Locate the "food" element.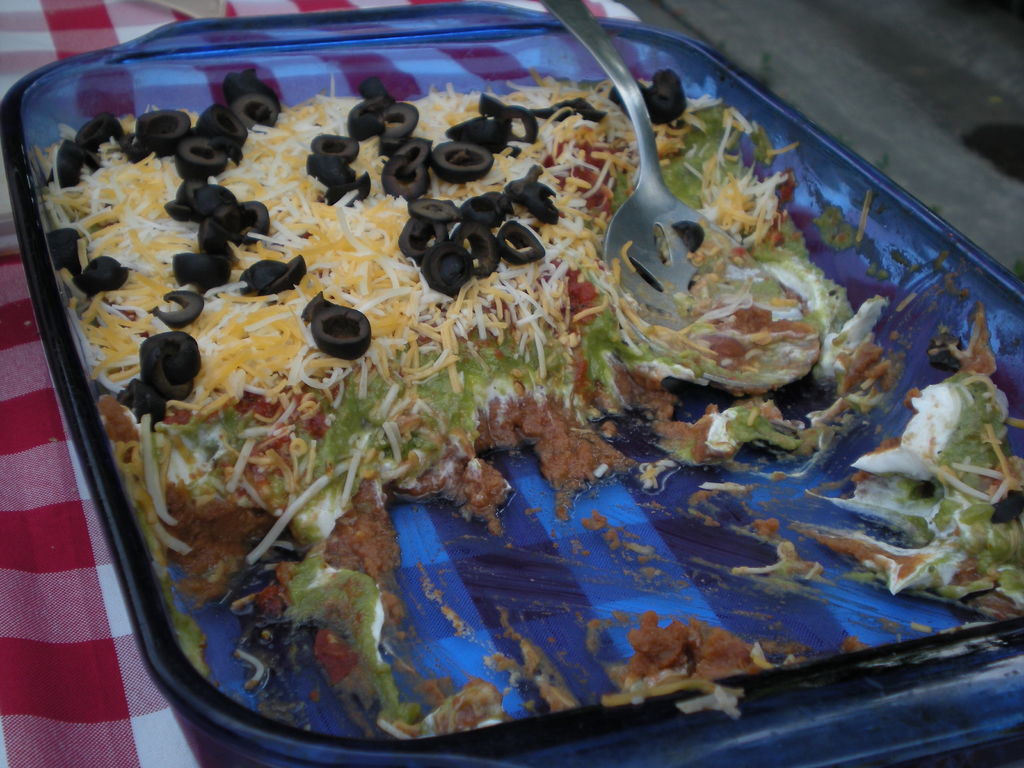
Element bbox: rect(793, 308, 1023, 646).
